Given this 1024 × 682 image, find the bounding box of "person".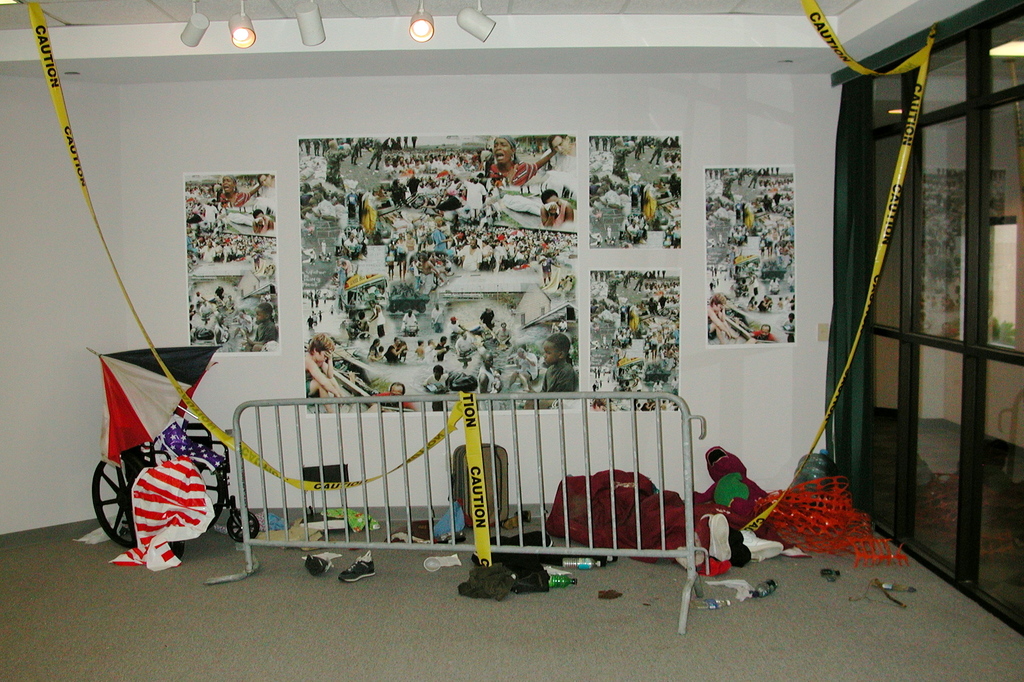
box(780, 311, 794, 343).
